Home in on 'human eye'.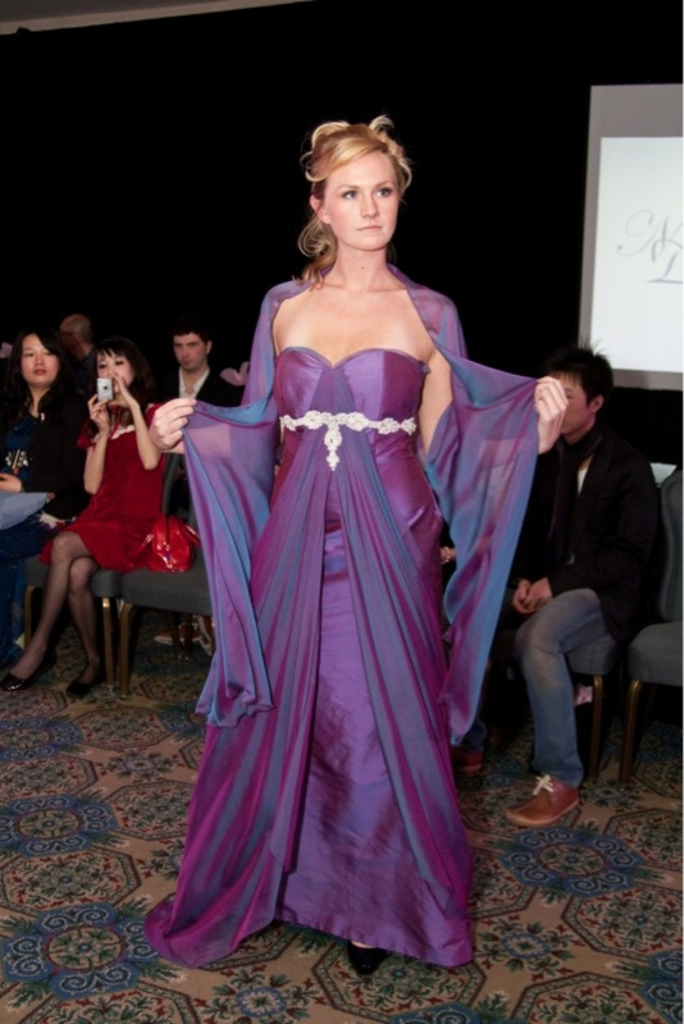
Homed in at bbox(338, 189, 360, 204).
